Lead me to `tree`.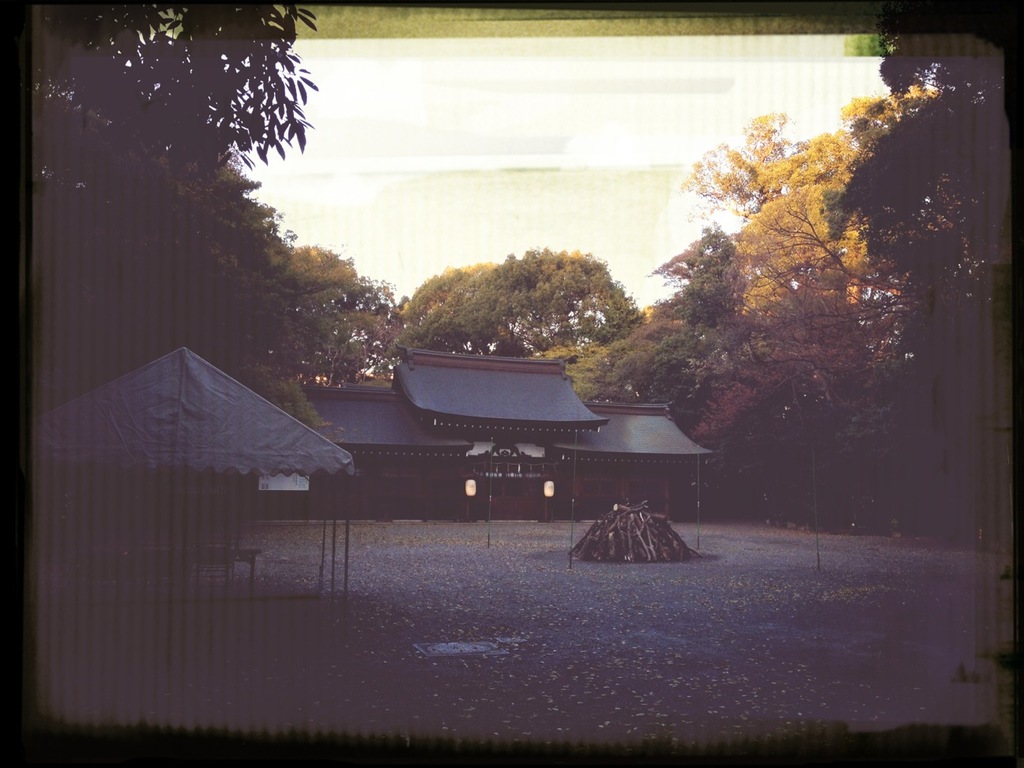
Lead to locate(659, 100, 876, 305).
